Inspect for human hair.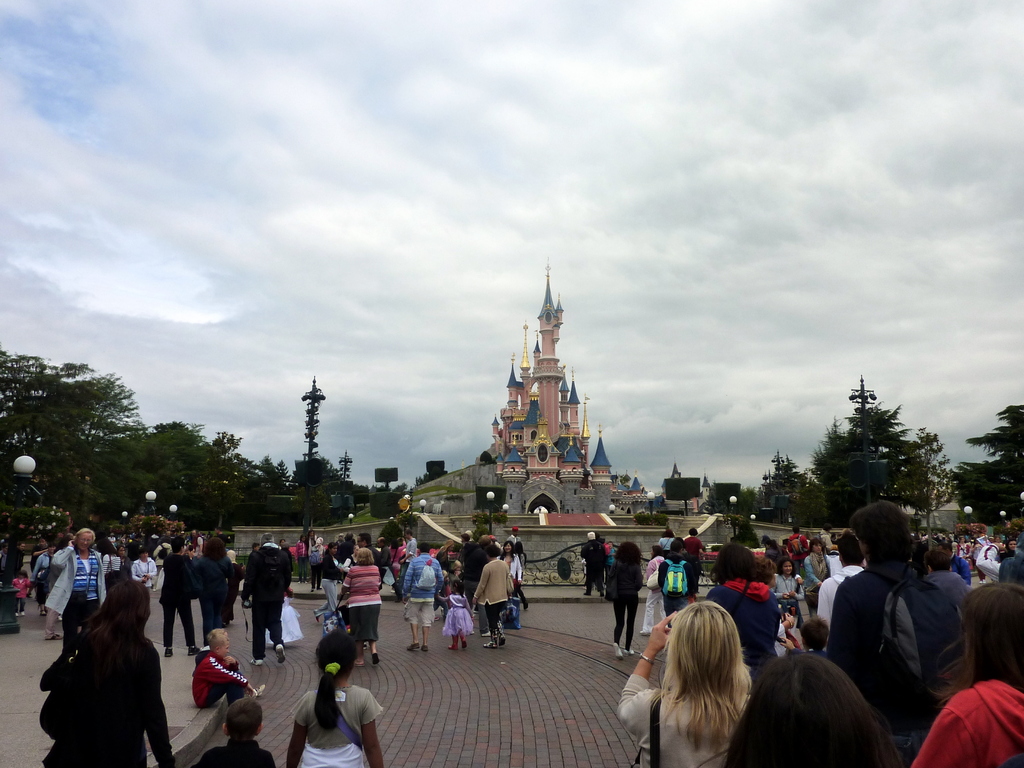
Inspection: bbox=[845, 499, 915, 568].
